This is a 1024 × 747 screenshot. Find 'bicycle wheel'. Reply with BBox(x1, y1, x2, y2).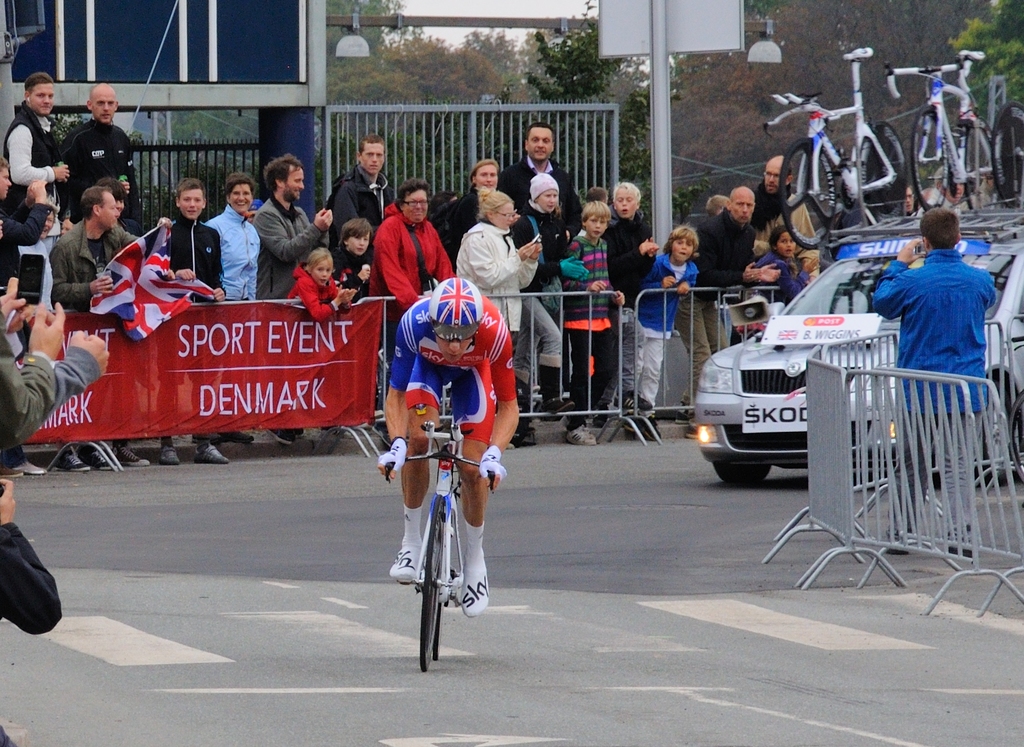
BBox(421, 499, 447, 674).
